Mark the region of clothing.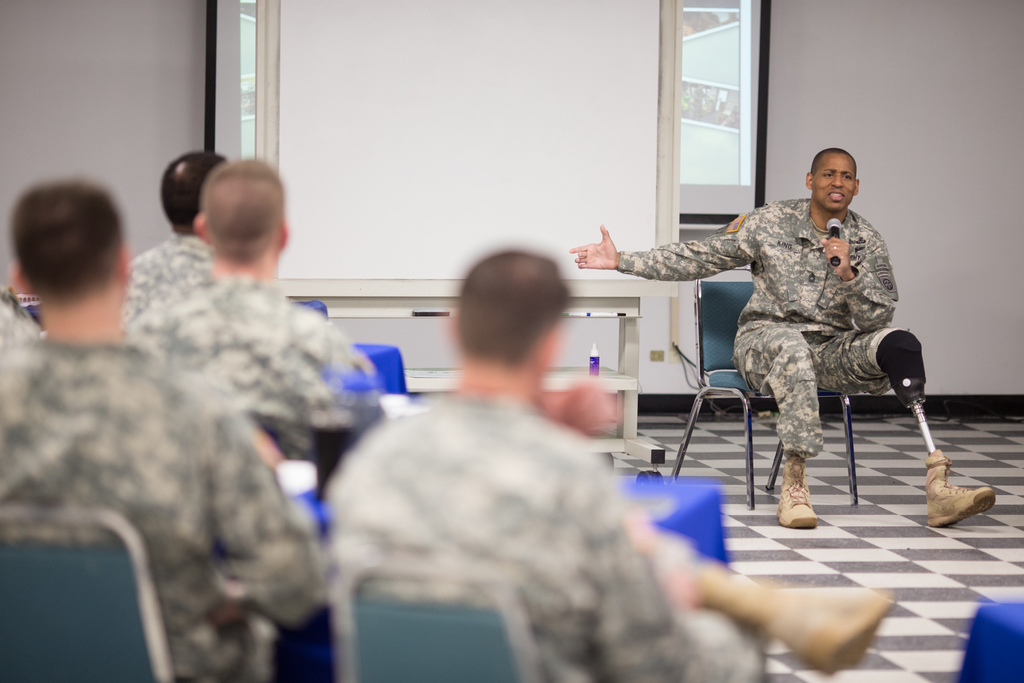
Region: pyautogui.locateOnScreen(124, 229, 237, 335).
